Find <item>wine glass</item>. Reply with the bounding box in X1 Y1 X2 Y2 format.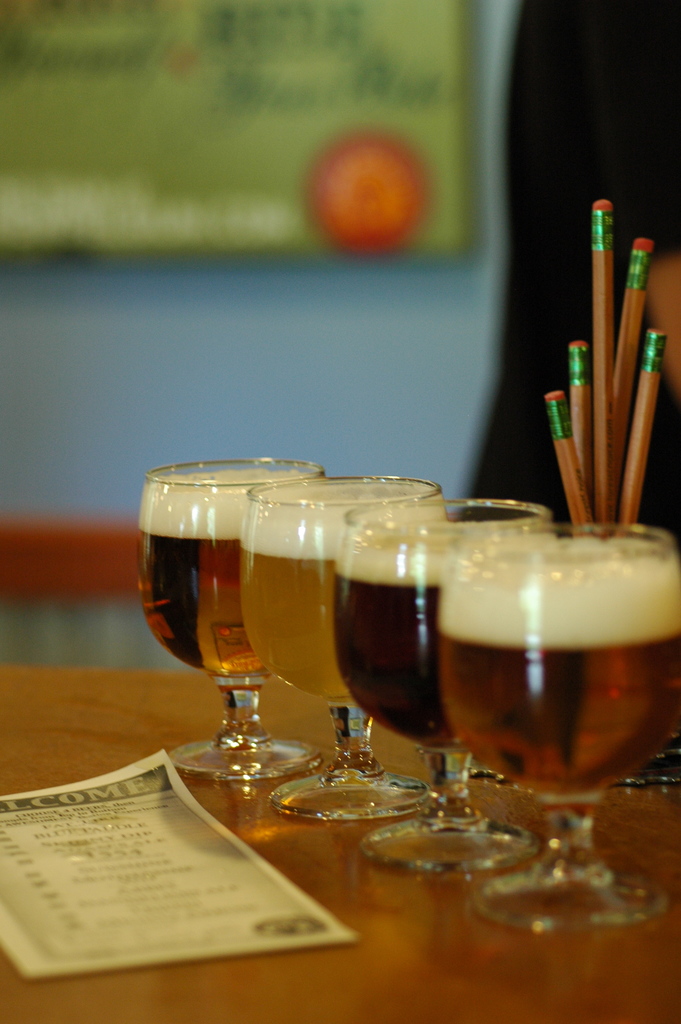
330 496 544 870.
